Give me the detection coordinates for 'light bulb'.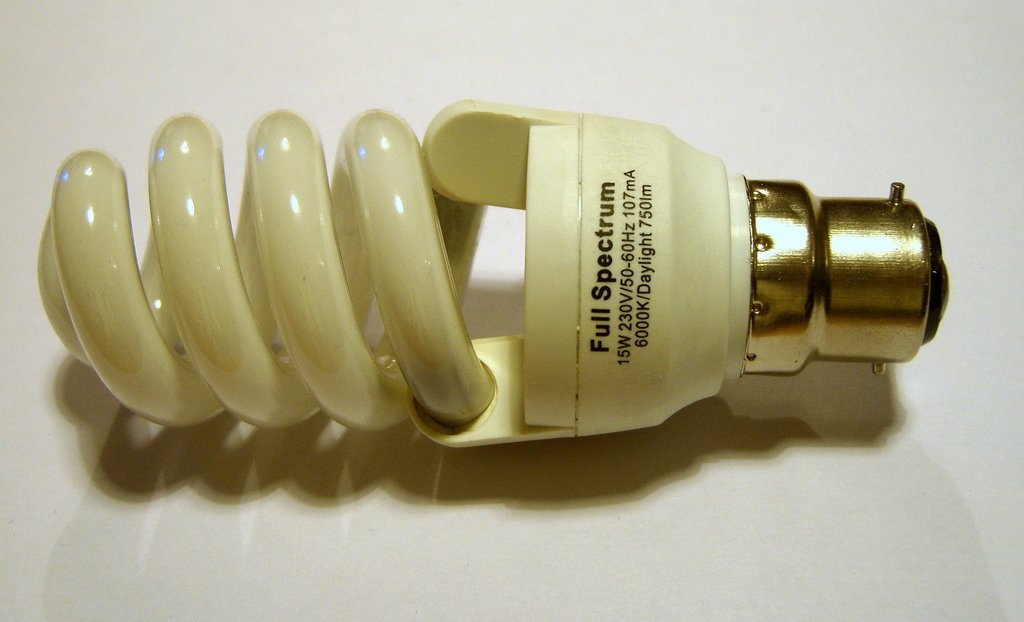
bbox(38, 99, 953, 446).
